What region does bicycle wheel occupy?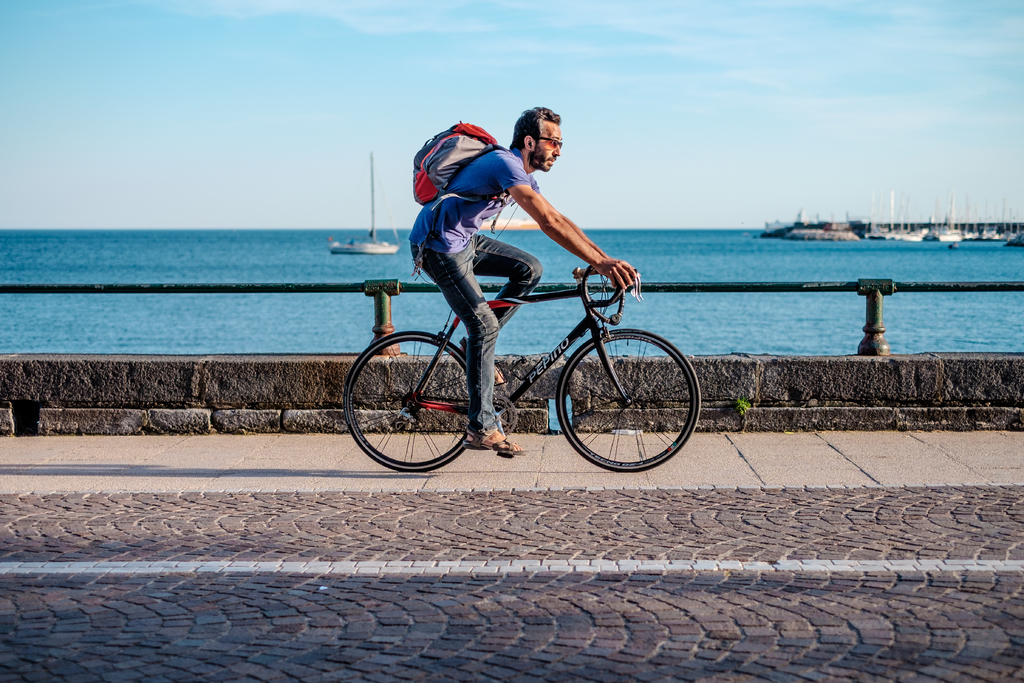
{"left": 549, "top": 323, "right": 704, "bottom": 475}.
